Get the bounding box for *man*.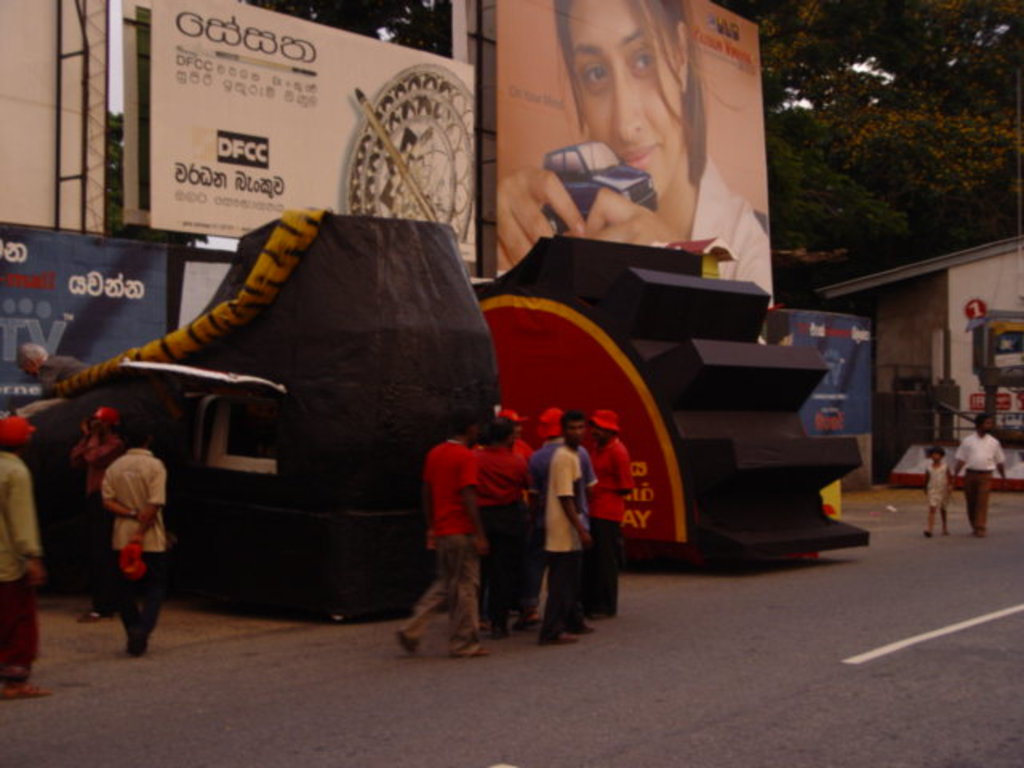
[75, 402, 130, 618].
